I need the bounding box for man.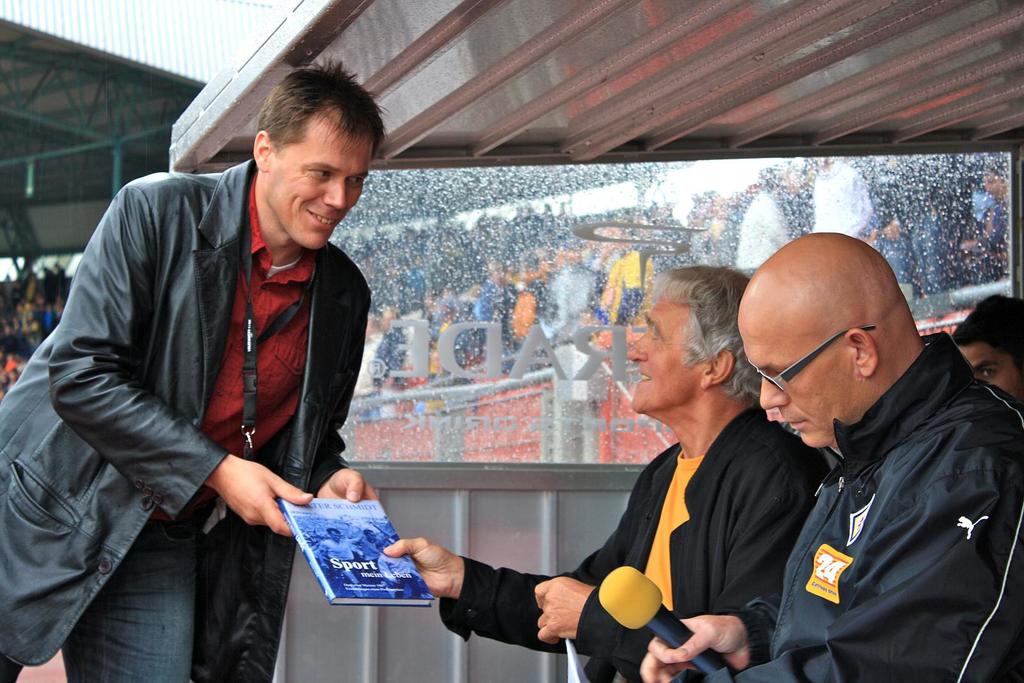
Here it is: detection(952, 294, 1023, 409).
